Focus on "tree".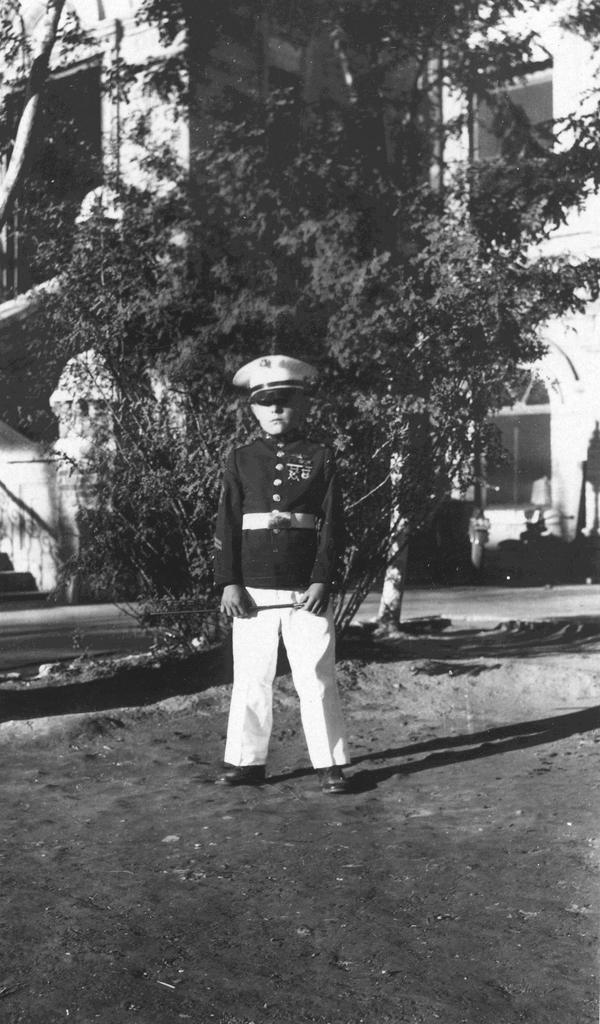
Focused at pyautogui.locateOnScreen(135, 0, 599, 627).
